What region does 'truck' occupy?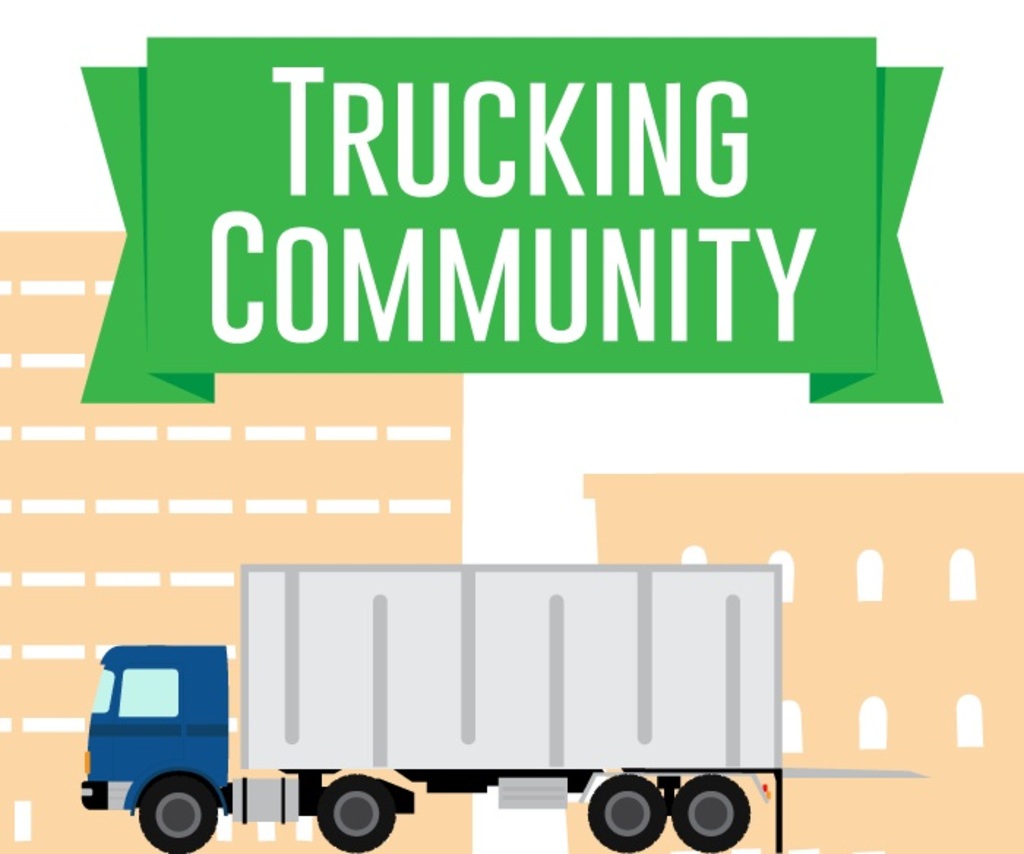
select_region(180, 563, 822, 845).
